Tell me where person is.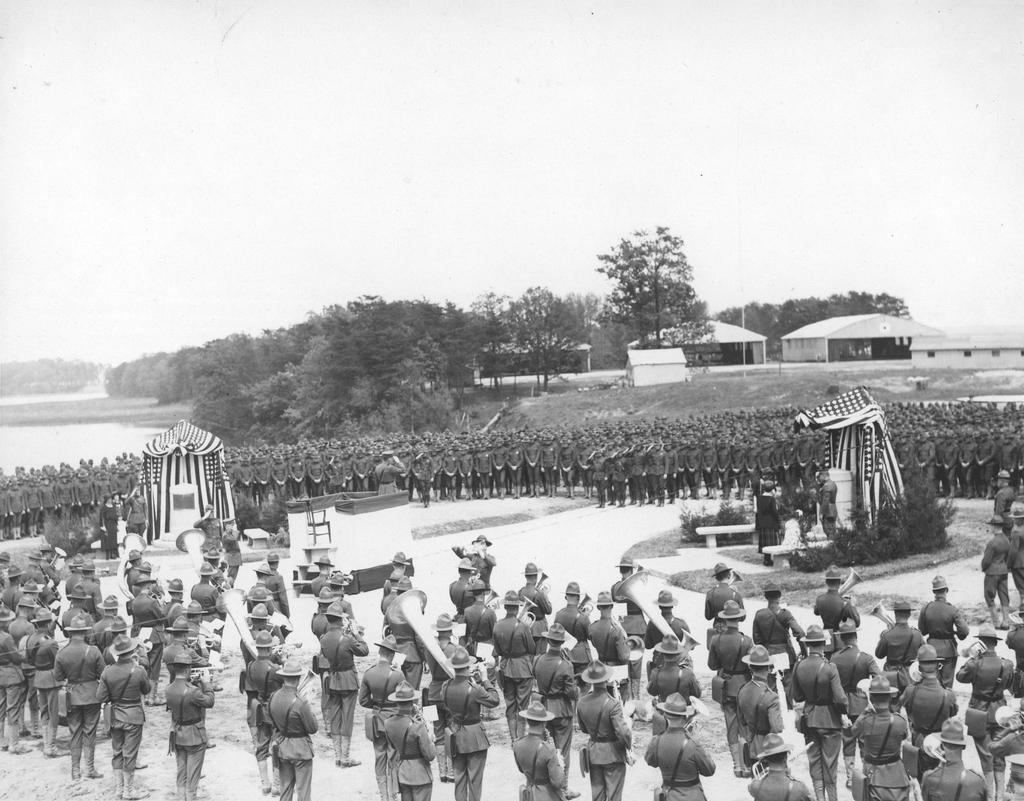
person is at (701, 561, 749, 654).
